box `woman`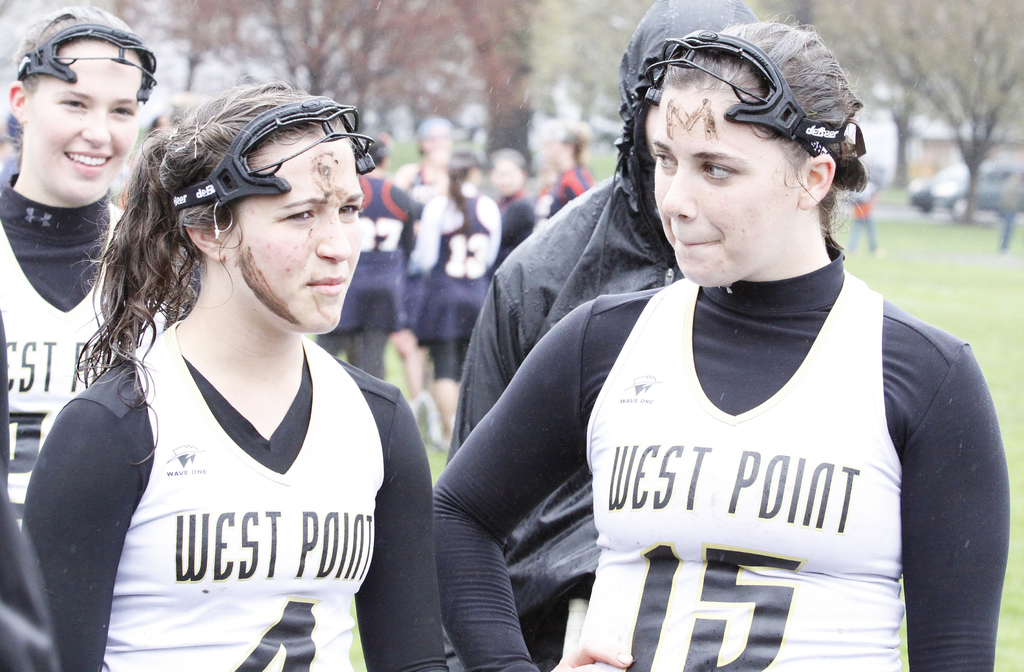
0,4,188,536
